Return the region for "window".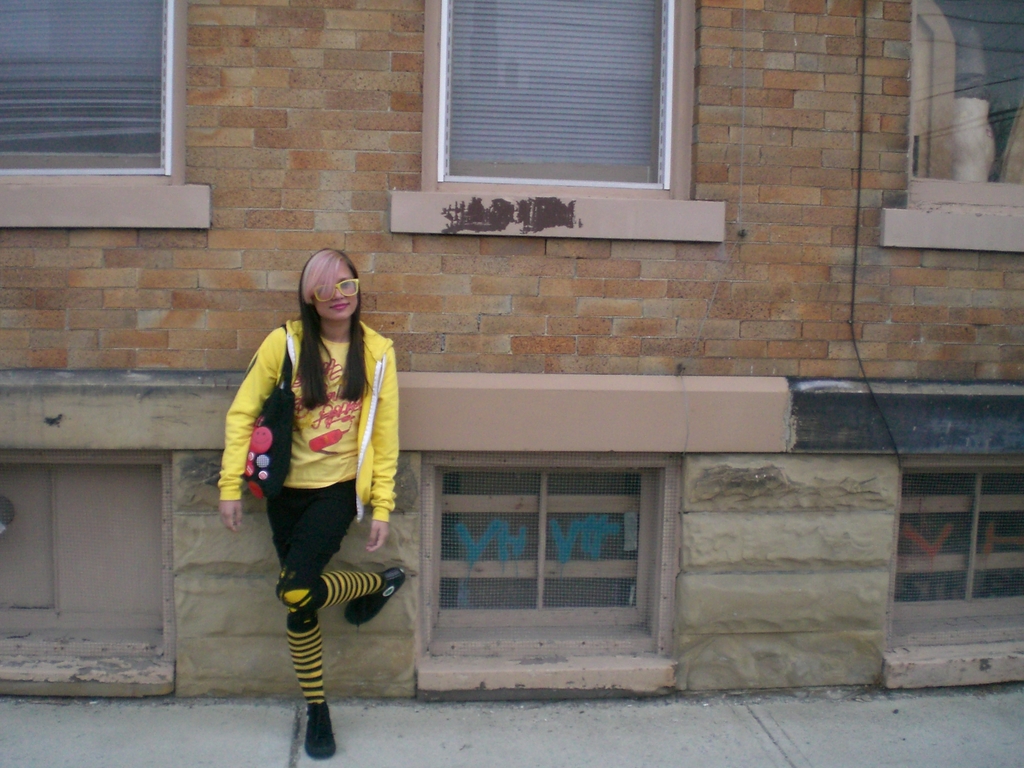
l=0, t=450, r=173, b=694.
